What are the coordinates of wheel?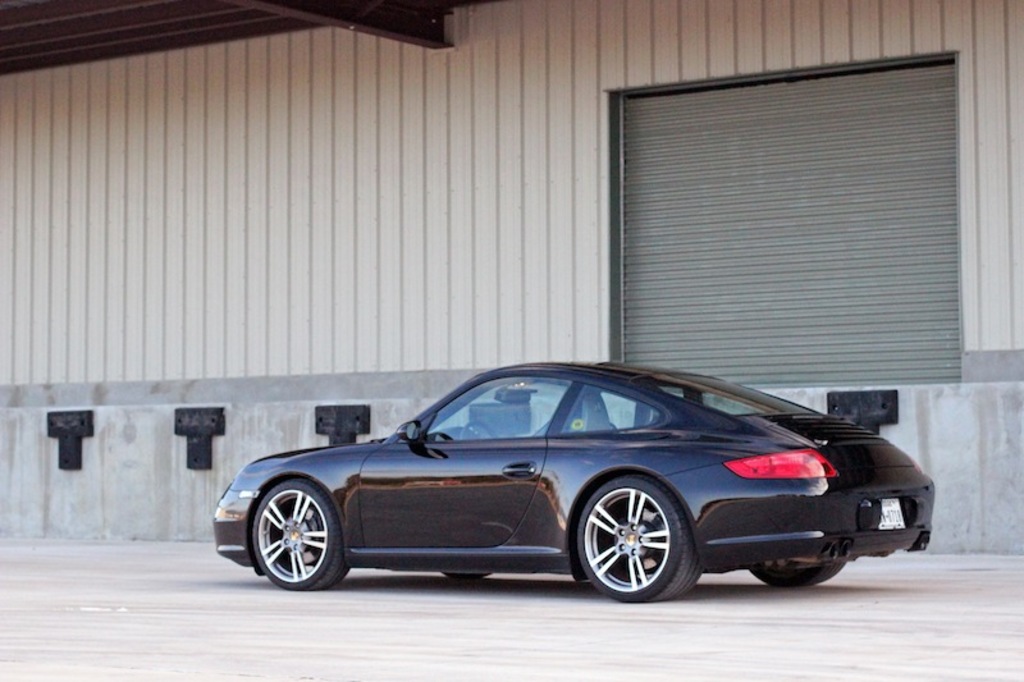
<region>576, 486, 690, 599</region>.
